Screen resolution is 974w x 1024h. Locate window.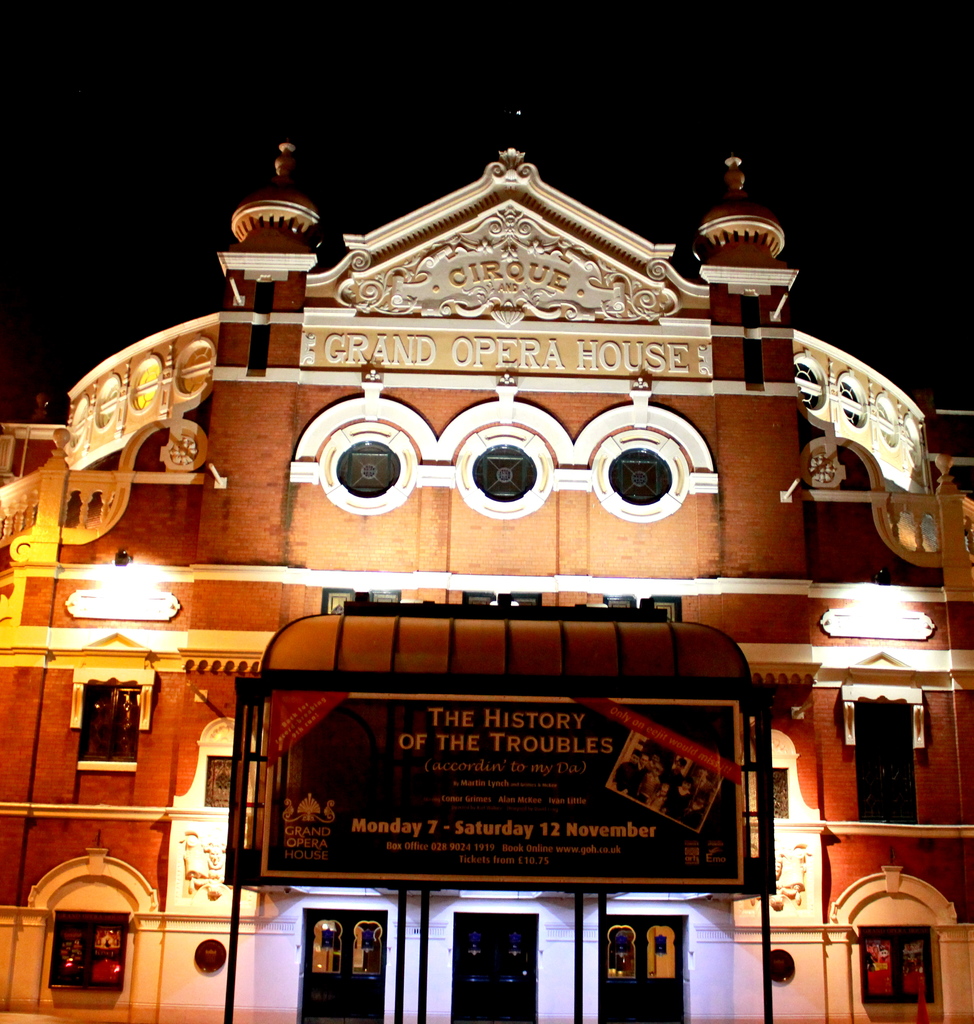
[825, 868, 973, 1023].
